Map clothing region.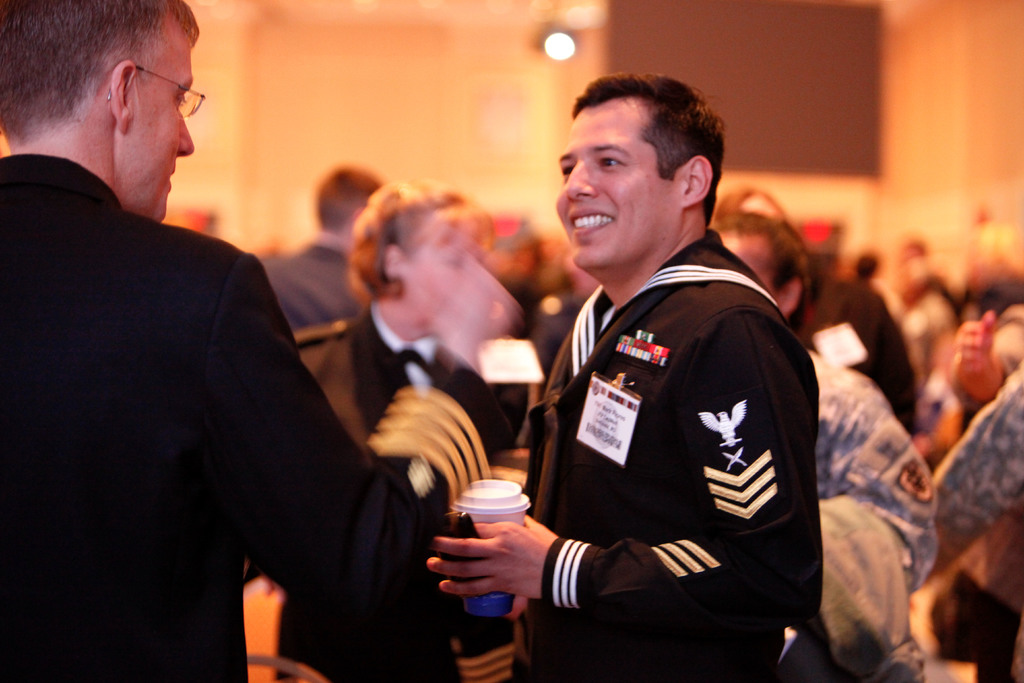
Mapped to locate(927, 358, 1023, 573).
